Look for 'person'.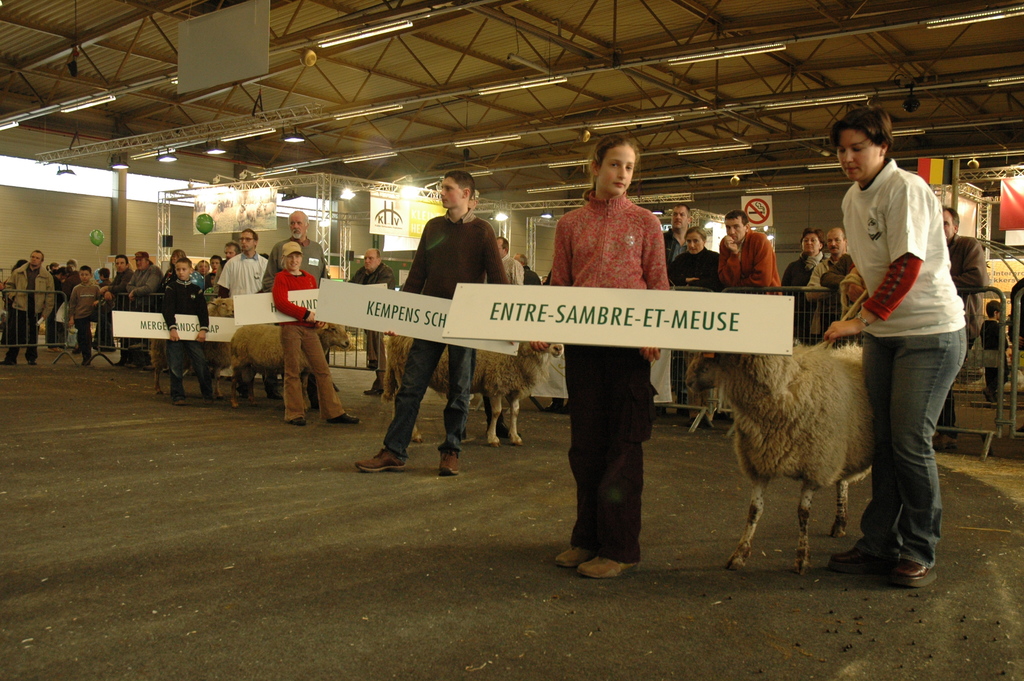
Found: box(671, 228, 716, 293).
